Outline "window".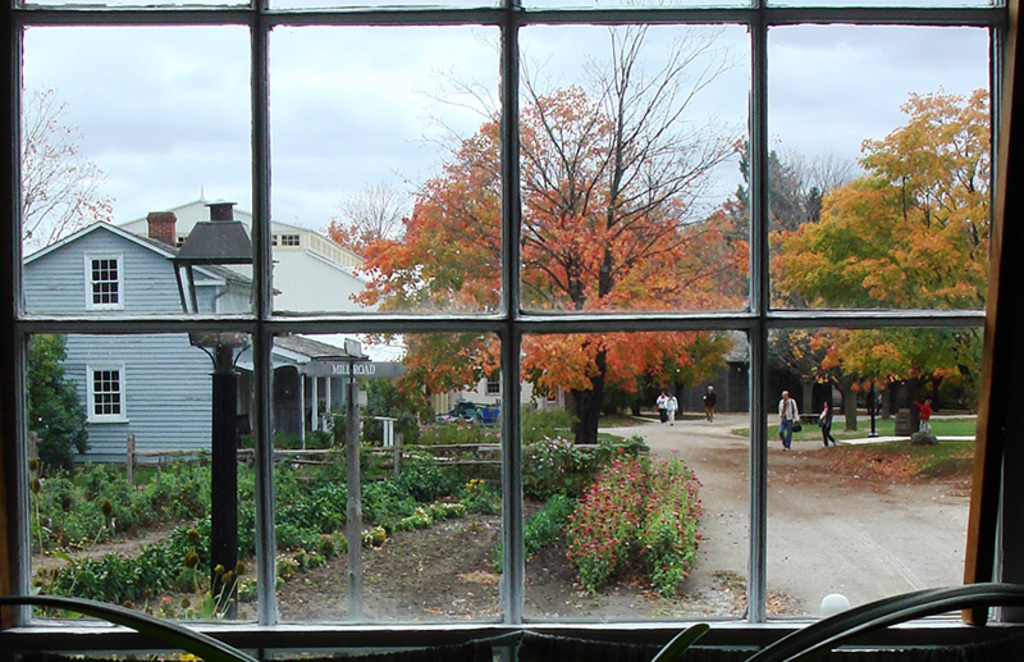
Outline: select_region(541, 379, 558, 403).
